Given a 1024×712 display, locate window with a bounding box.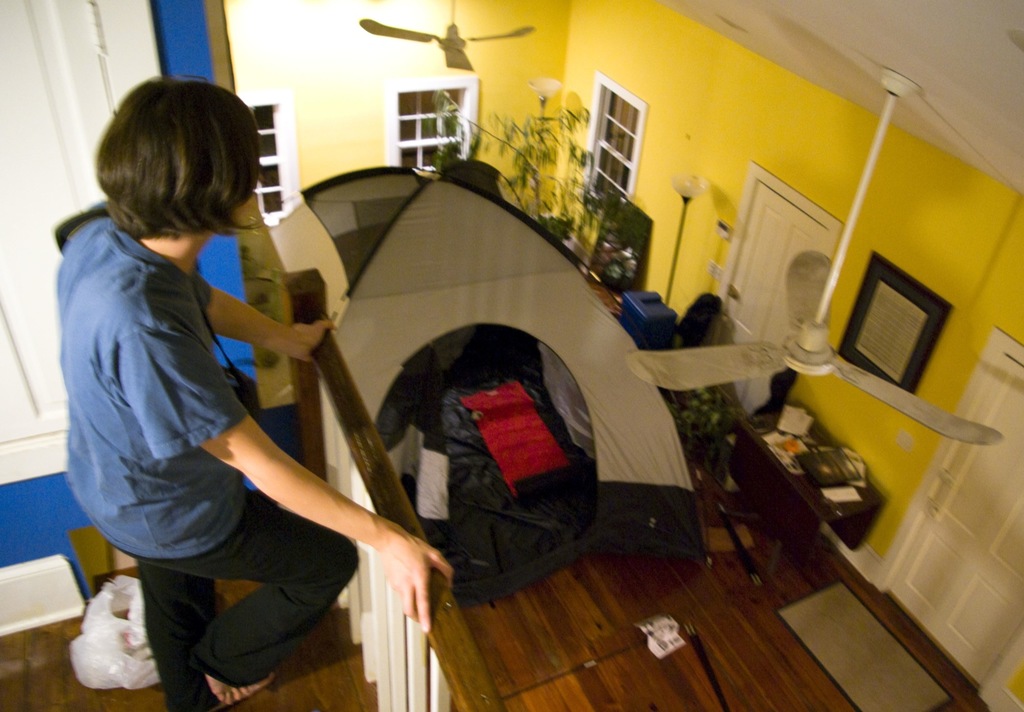
Located: 243 88 310 223.
